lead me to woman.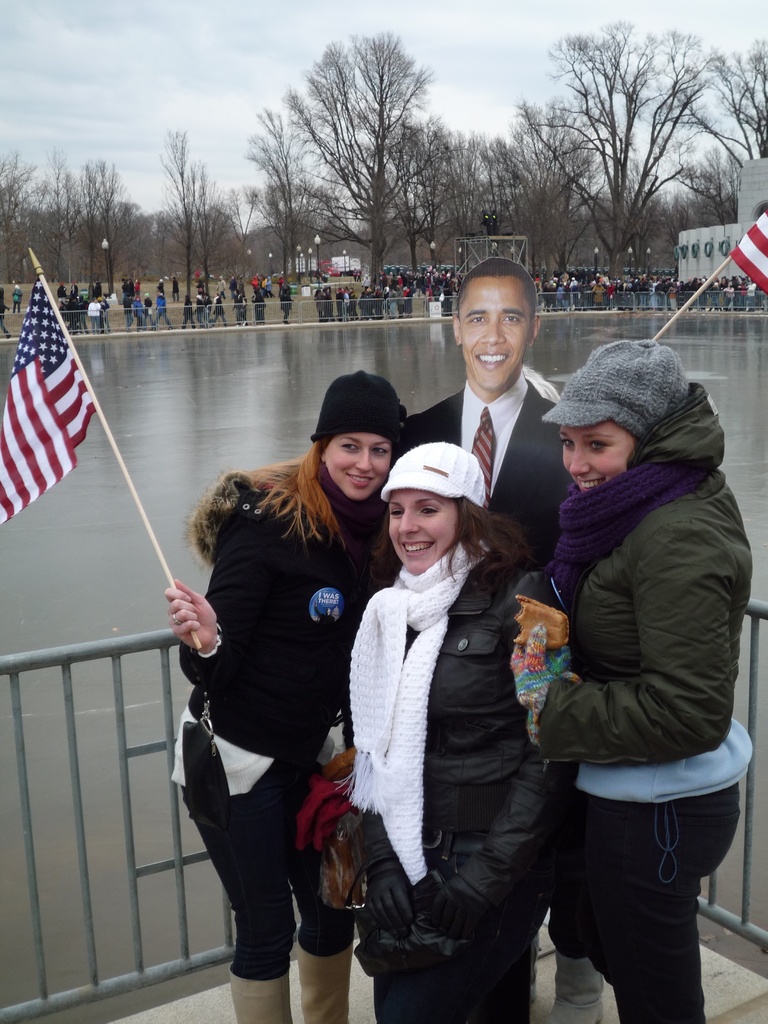
Lead to 330 437 582 1023.
